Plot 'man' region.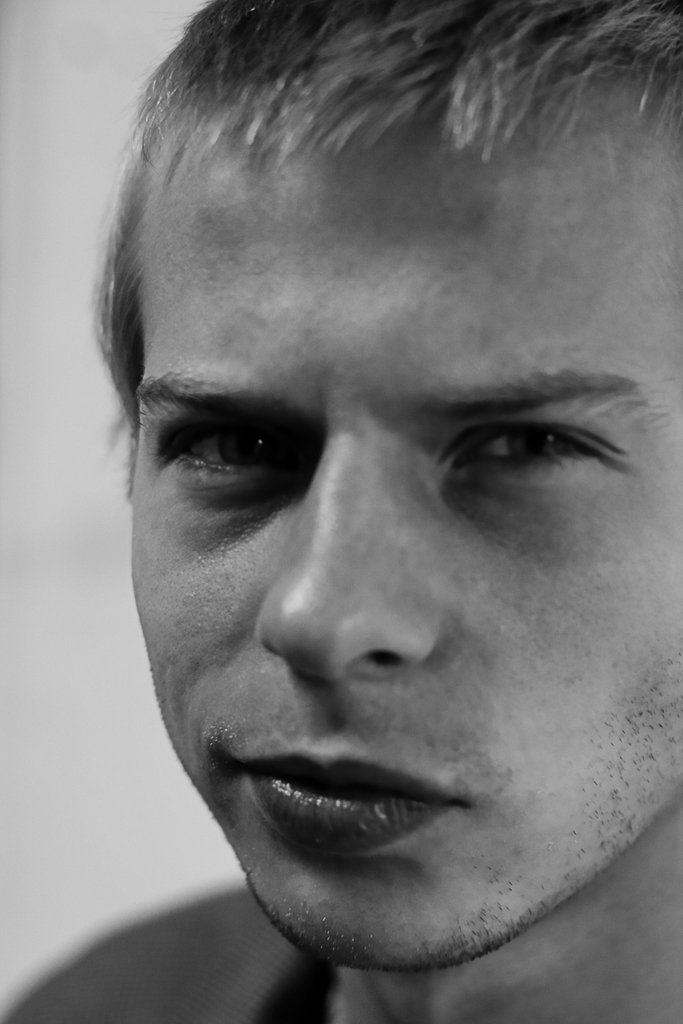
Plotted at BBox(0, 0, 682, 1023).
